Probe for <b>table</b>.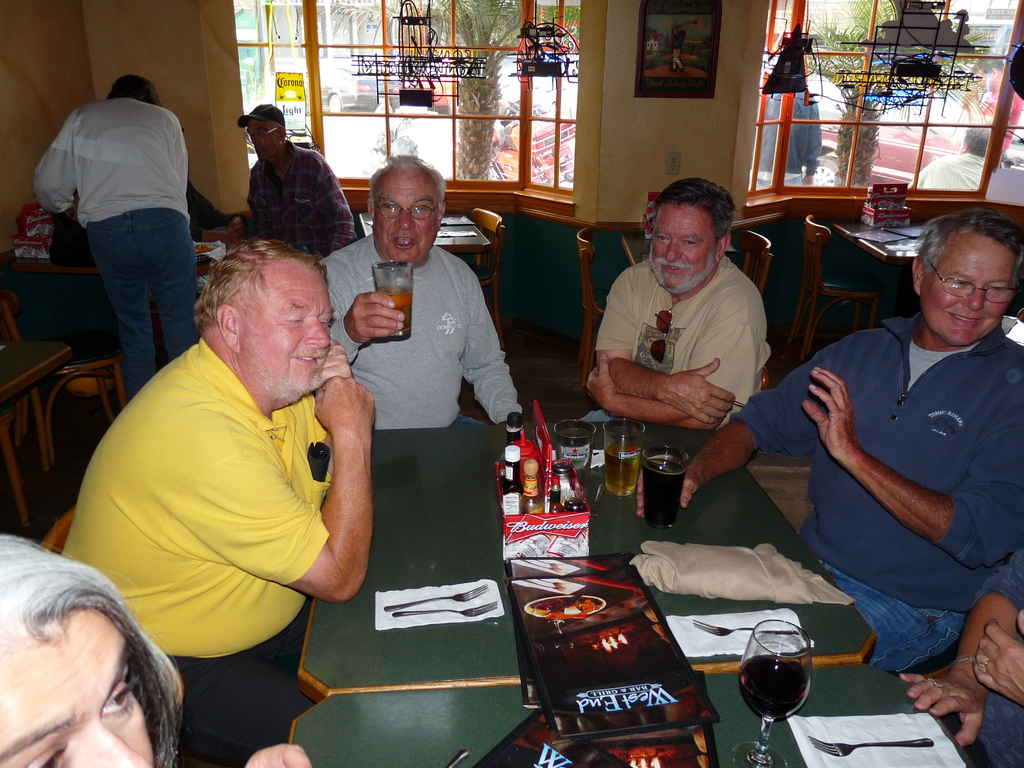
Probe result: crop(273, 656, 996, 764).
